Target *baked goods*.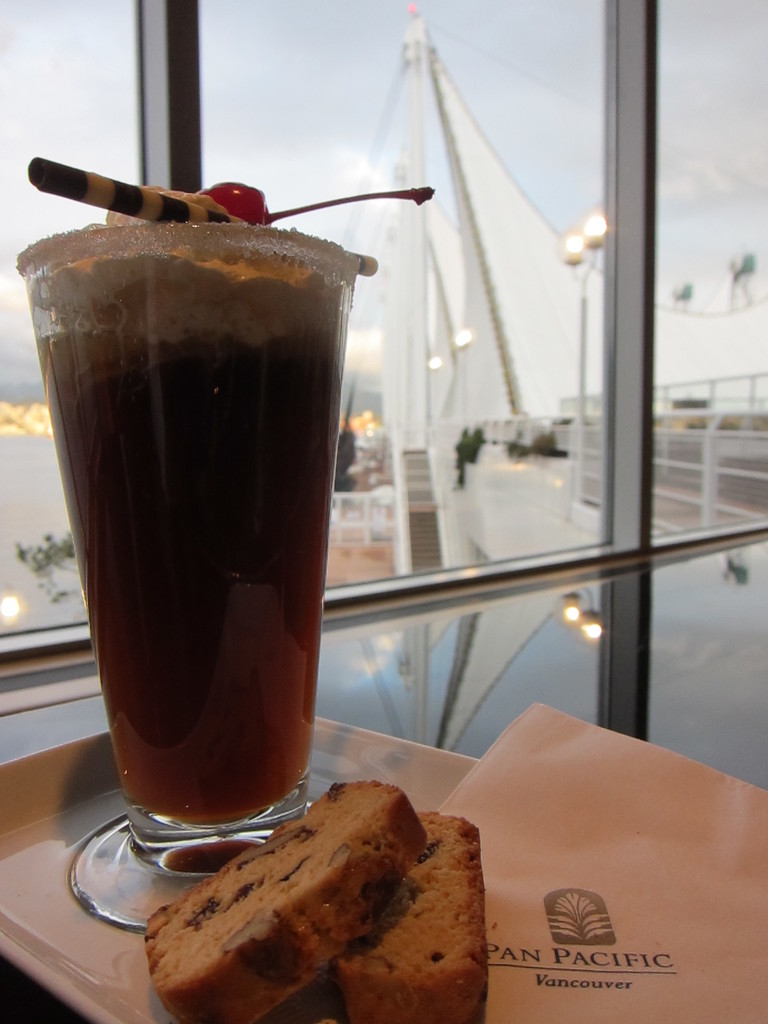
Target region: bbox=[326, 804, 493, 1023].
